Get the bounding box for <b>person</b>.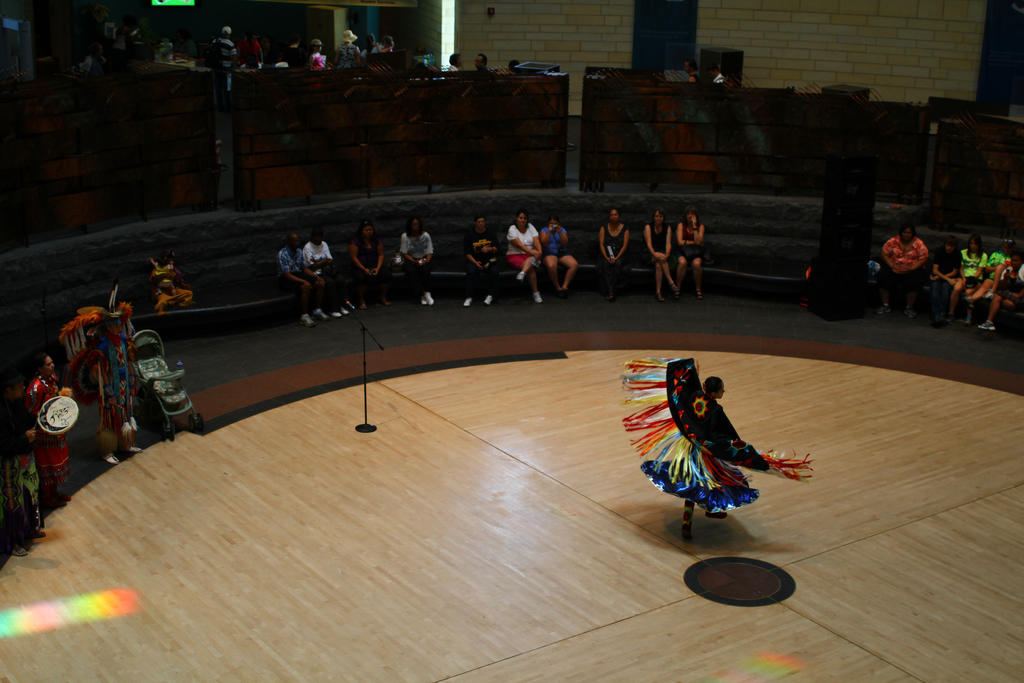
(445, 54, 463, 81).
